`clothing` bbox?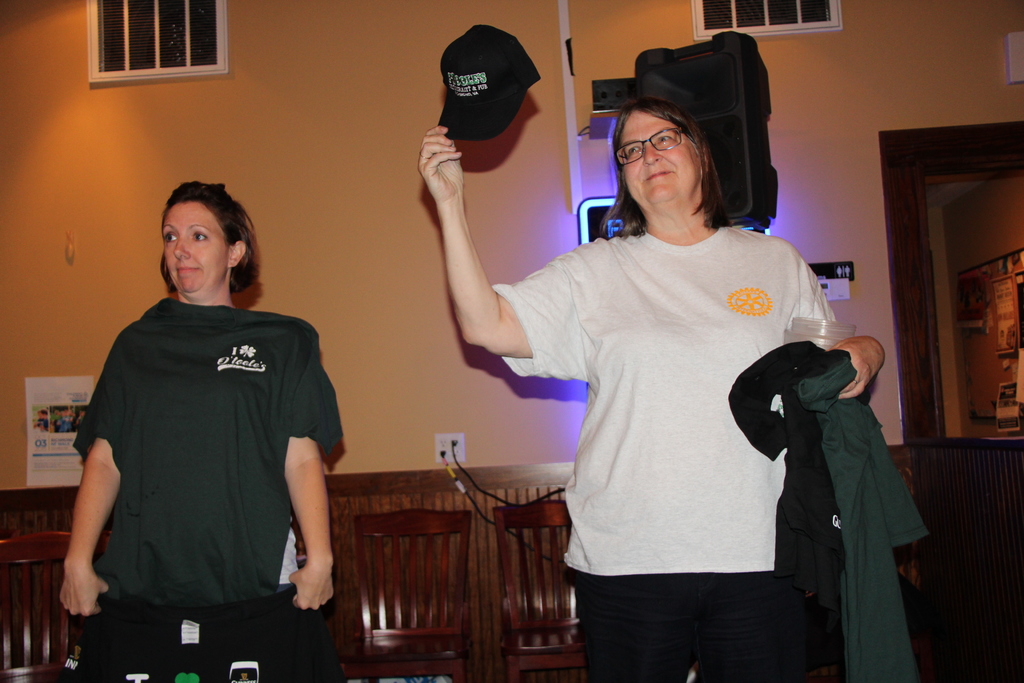
left=486, top=213, right=848, bottom=682
